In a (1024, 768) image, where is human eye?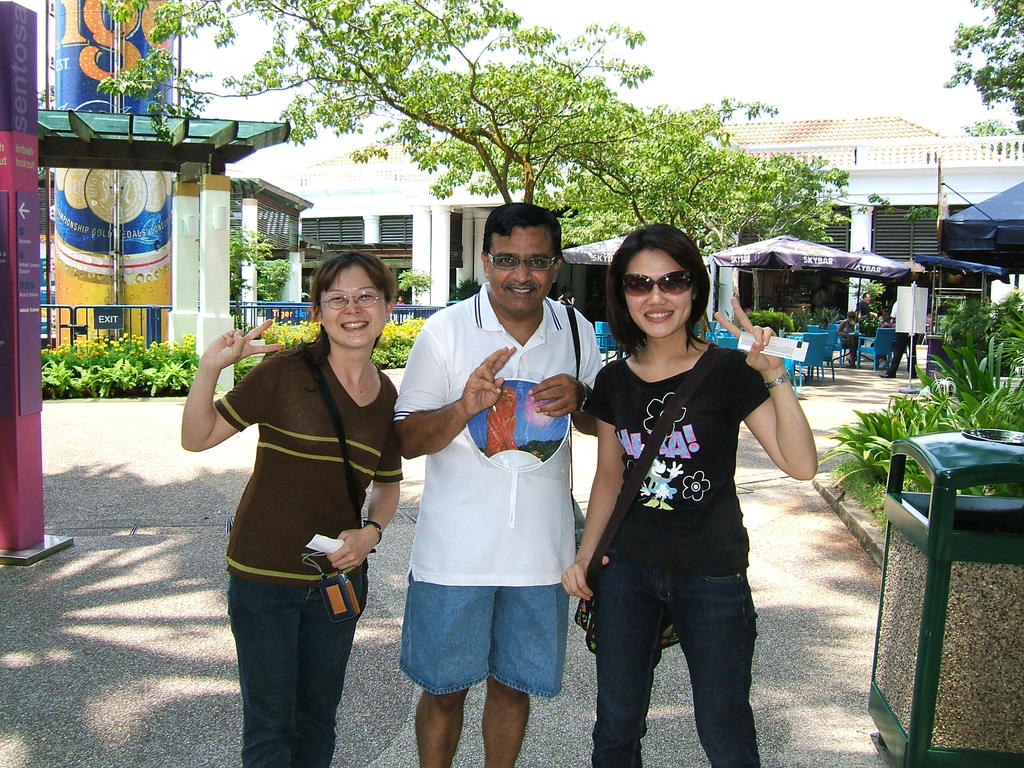
detection(330, 294, 342, 303).
